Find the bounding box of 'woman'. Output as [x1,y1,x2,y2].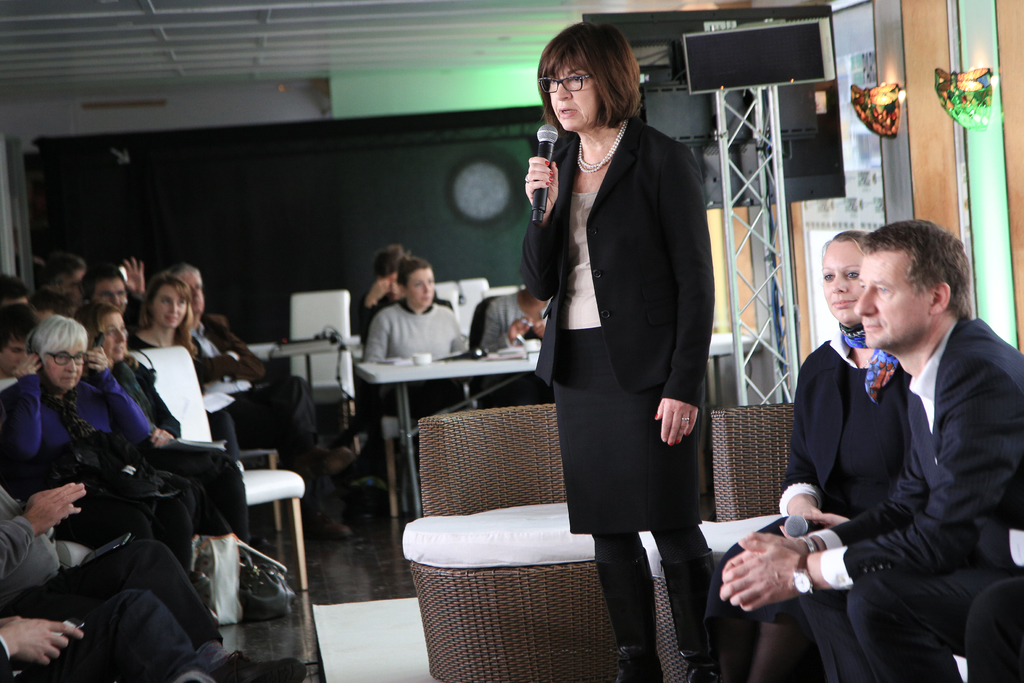
[125,274,351,536].
